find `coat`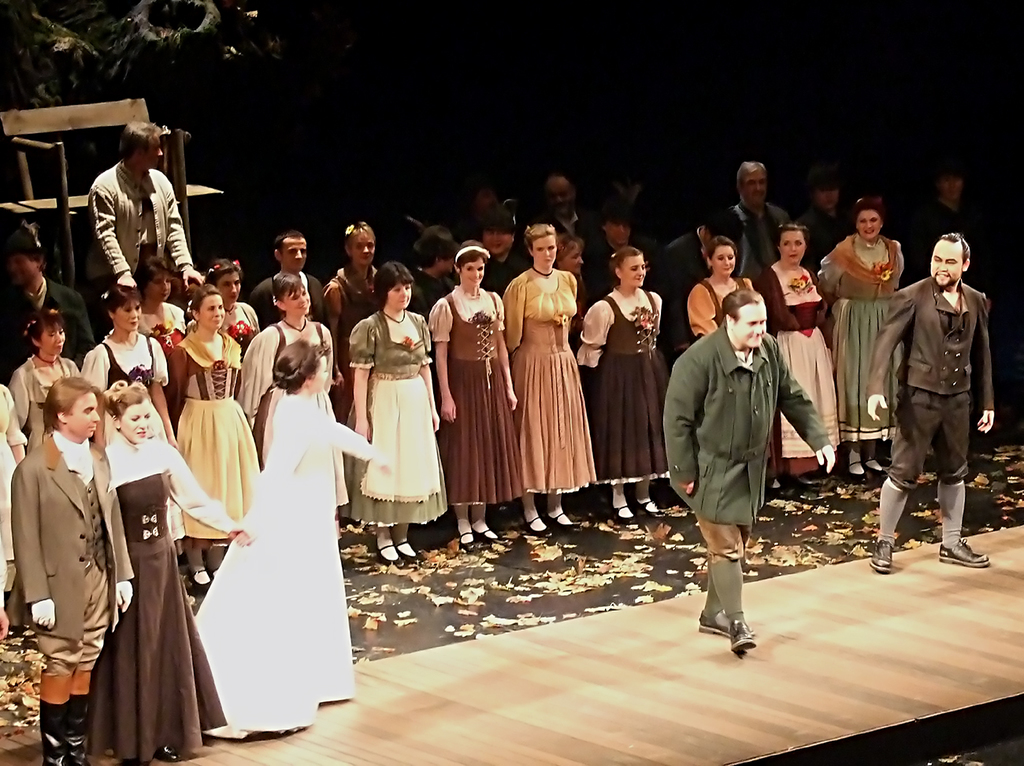
bbox(16, 431, 104, 679)
